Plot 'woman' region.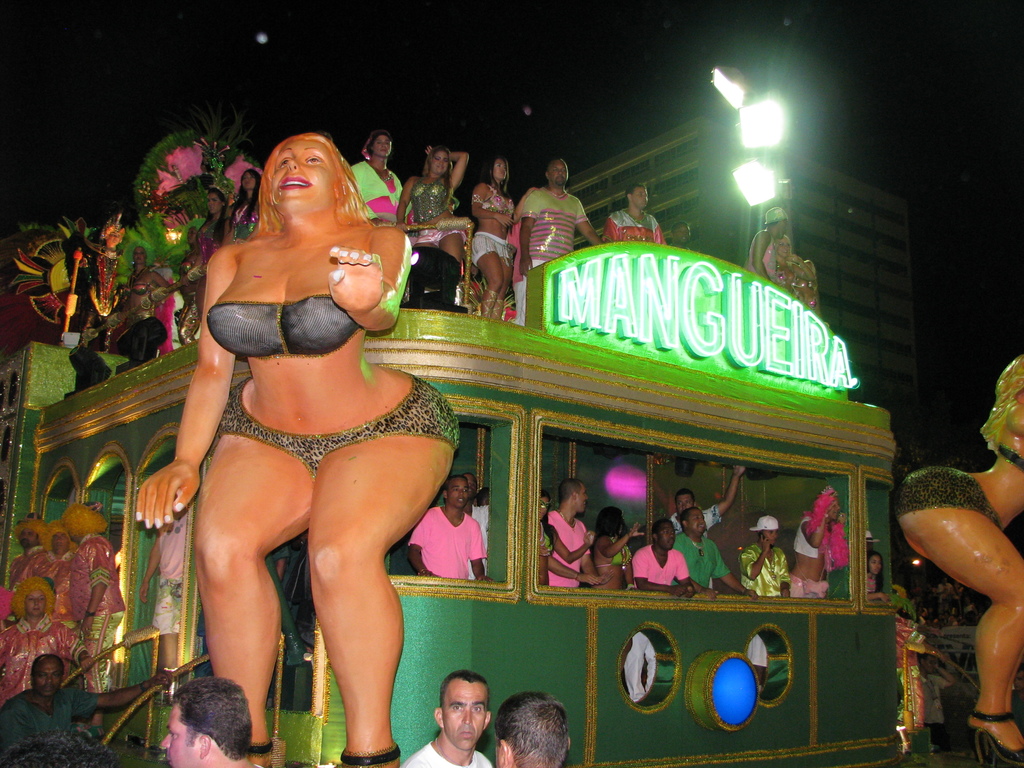
Plotted at rect(227, 171, 265, 249).
